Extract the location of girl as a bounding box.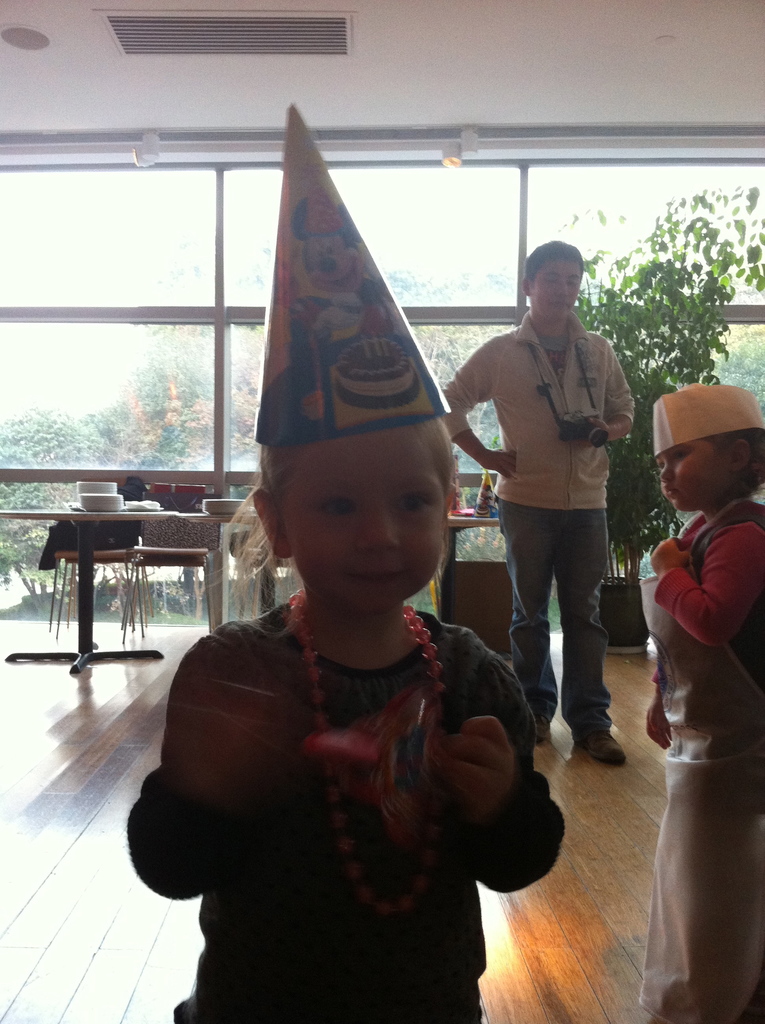
crop(125, 387, 578, 1016).
